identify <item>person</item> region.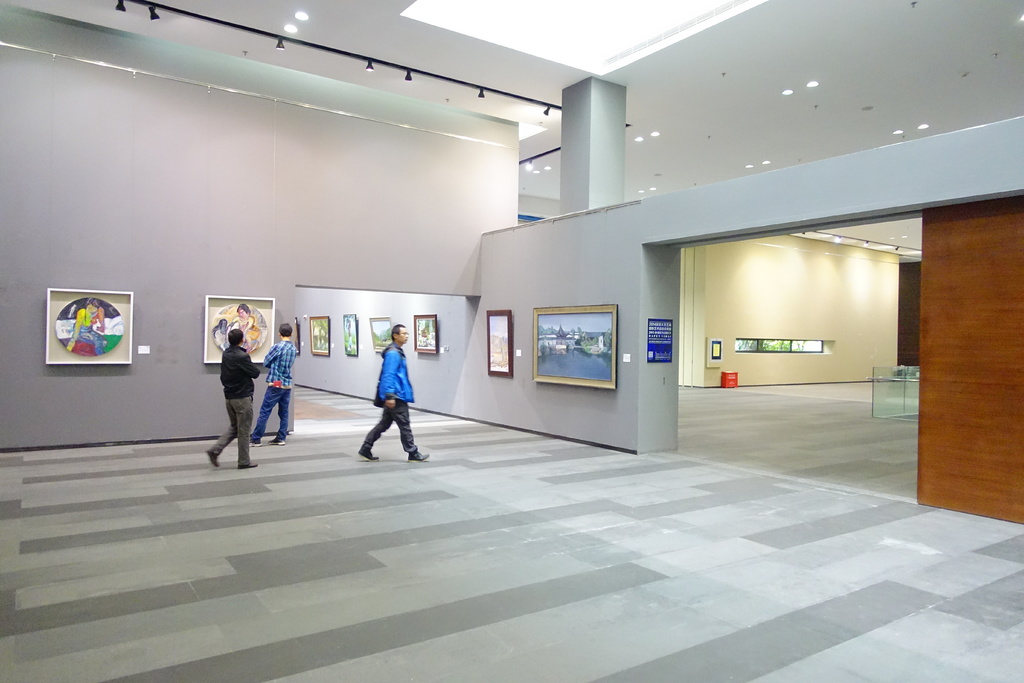
Region: x1=220, y1=304, x2=256, y2=359.
